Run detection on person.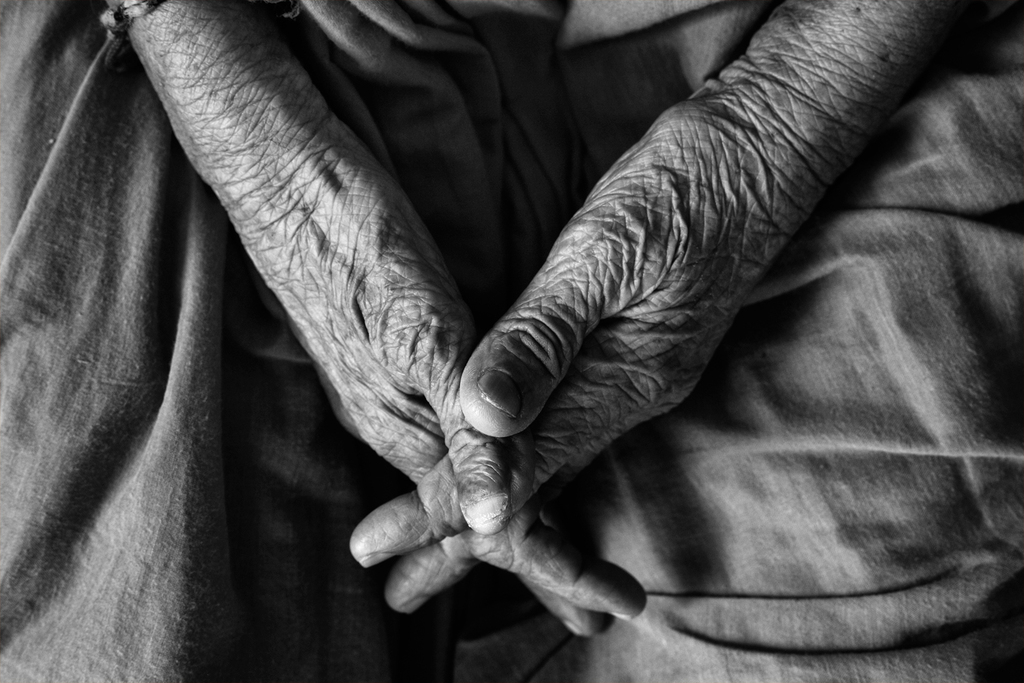
Result: locate(8, 0, 1016, 674).
